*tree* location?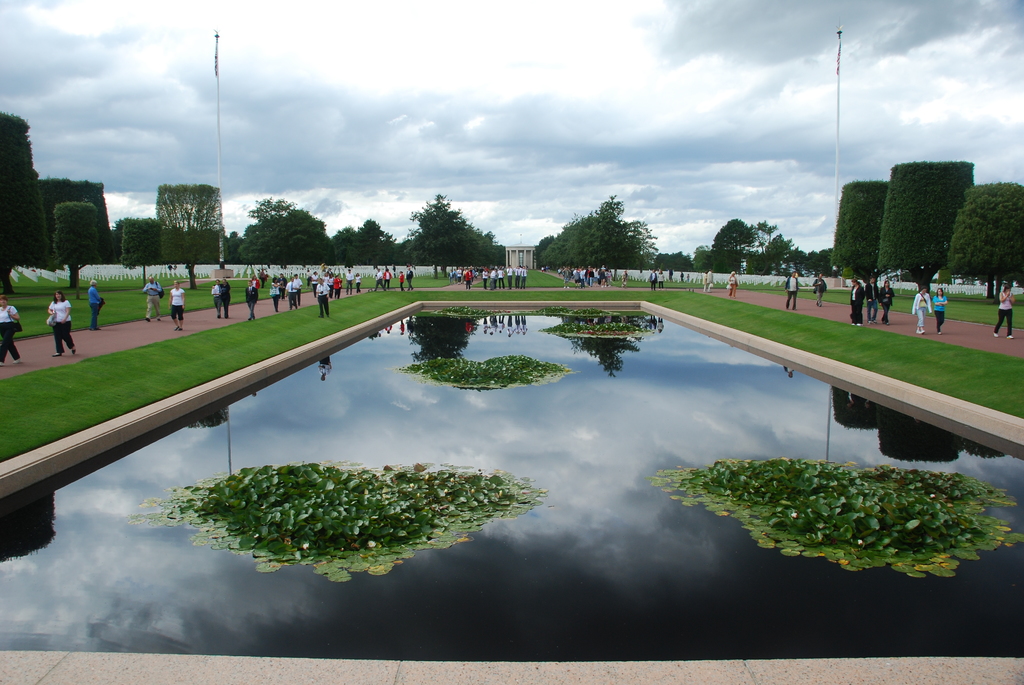
rect(950, 182, 1023, 304)
